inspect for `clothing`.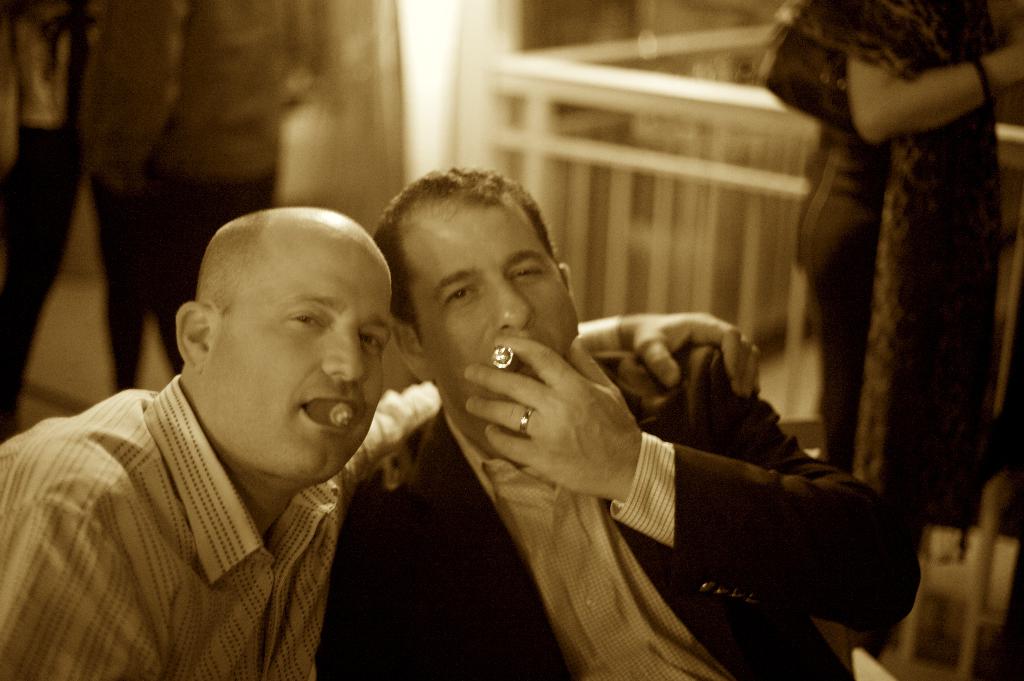
Inspection: [0, 0, 79, 426].
